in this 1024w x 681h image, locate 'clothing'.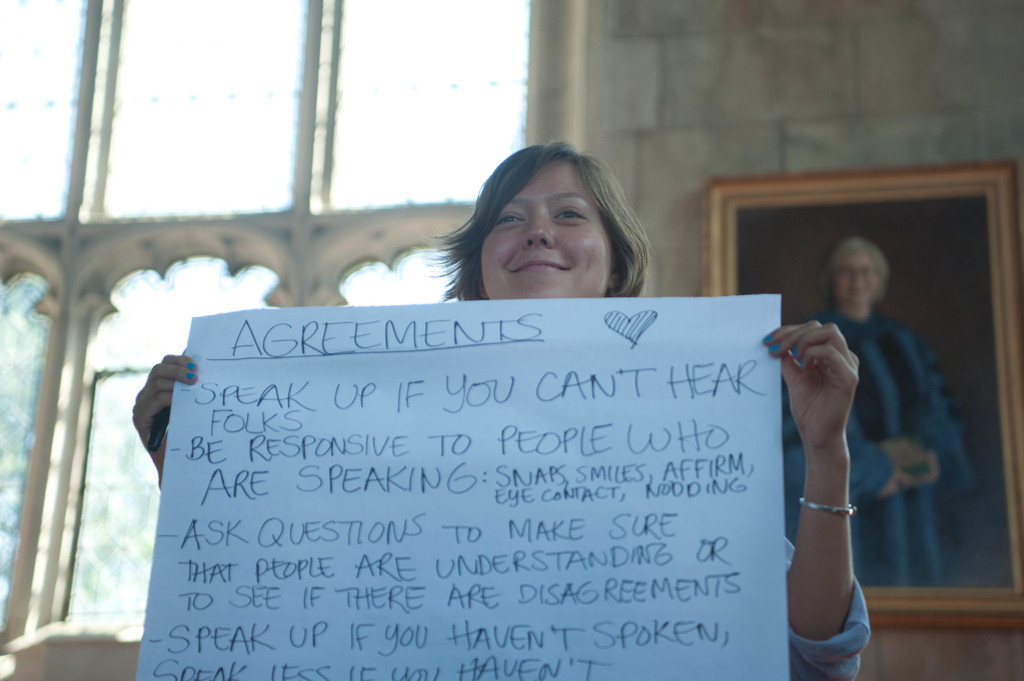
Bounding box: box(784, 537, 870, 680).
